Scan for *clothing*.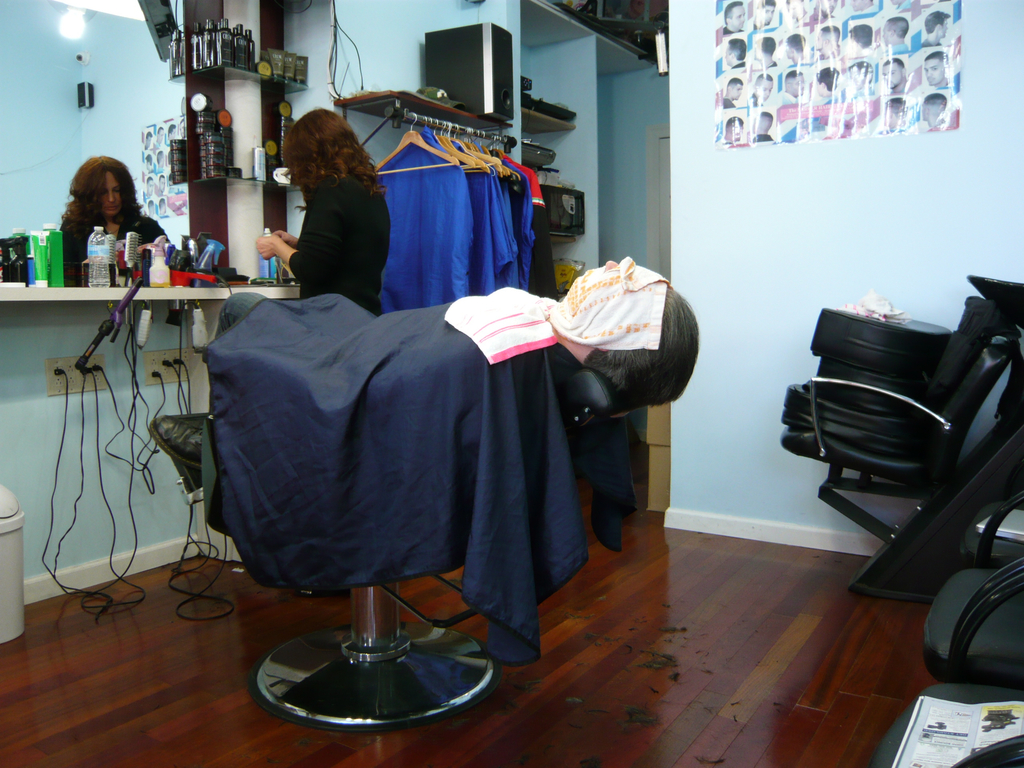
Scan result: l=785, t=60, r=808, b=68.
